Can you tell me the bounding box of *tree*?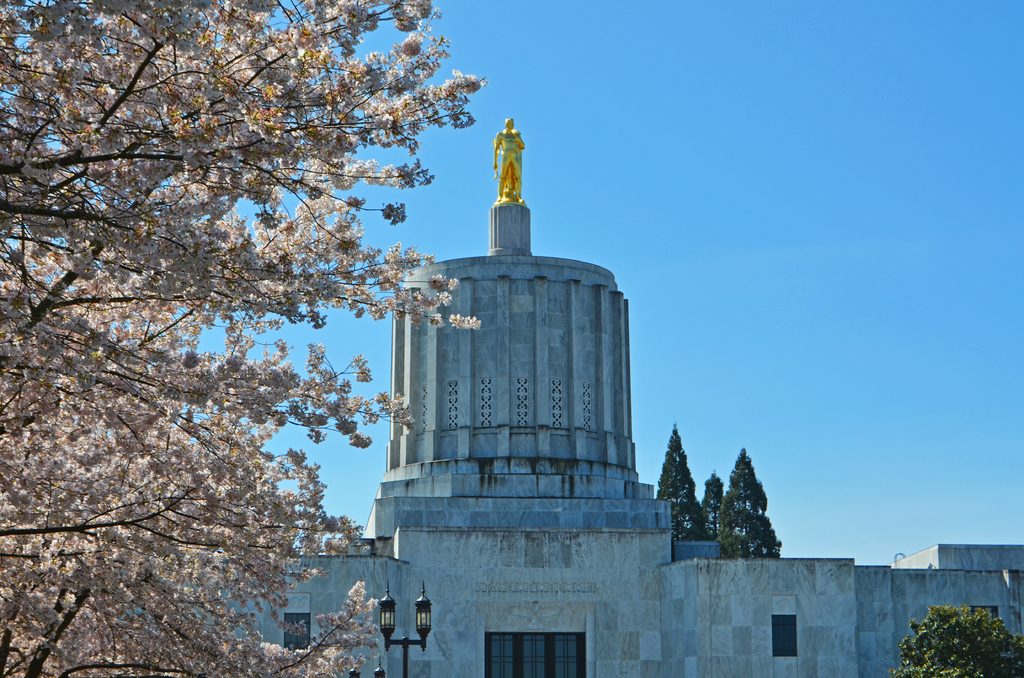
{"x1": 719, "y1": 449, "x2": 783, "y2": 559}.
